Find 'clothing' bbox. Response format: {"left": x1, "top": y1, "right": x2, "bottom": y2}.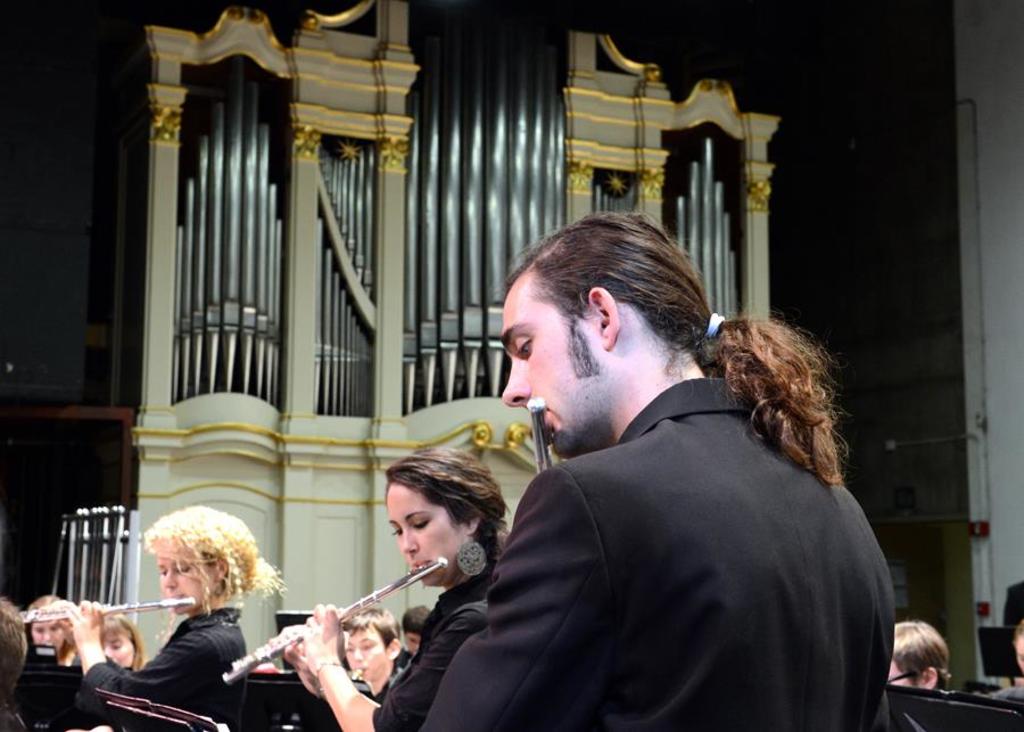
{"left": 456, "top": 329, "right": 903, "bottom": 731}.
